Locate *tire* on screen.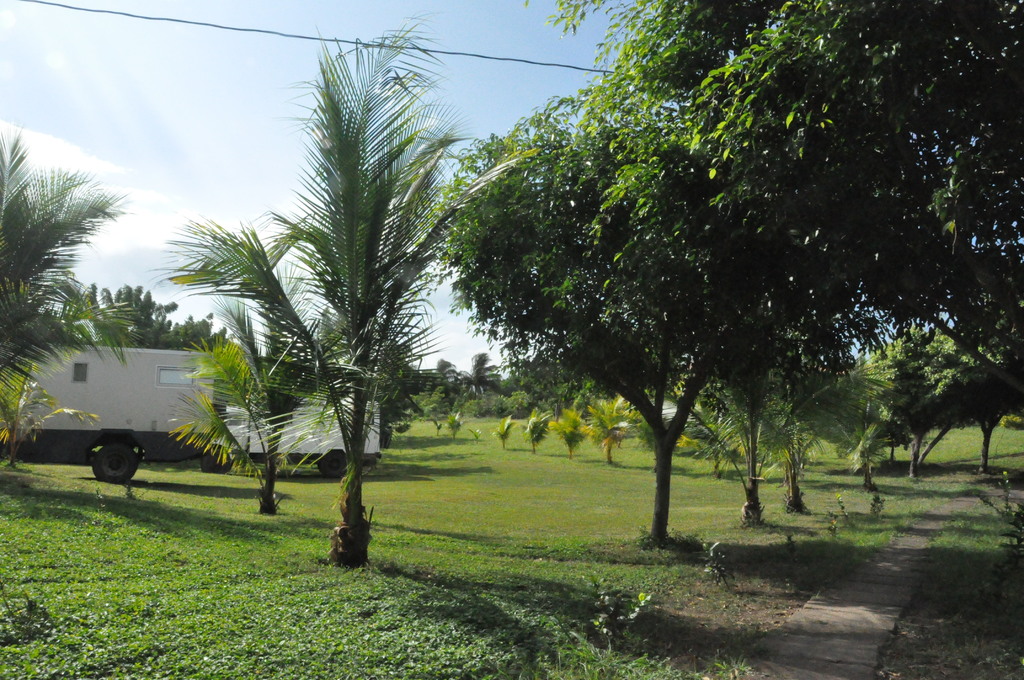
On screen at (200, 444, 237, 478).
